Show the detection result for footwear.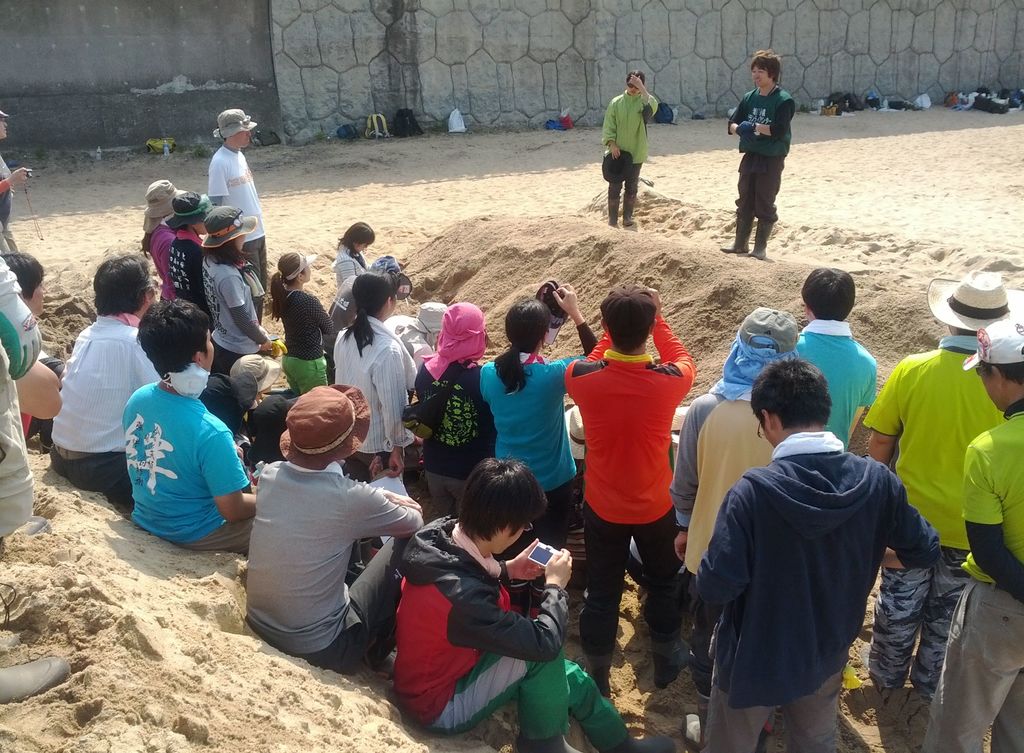
rect(0, 626, 21, 652).
